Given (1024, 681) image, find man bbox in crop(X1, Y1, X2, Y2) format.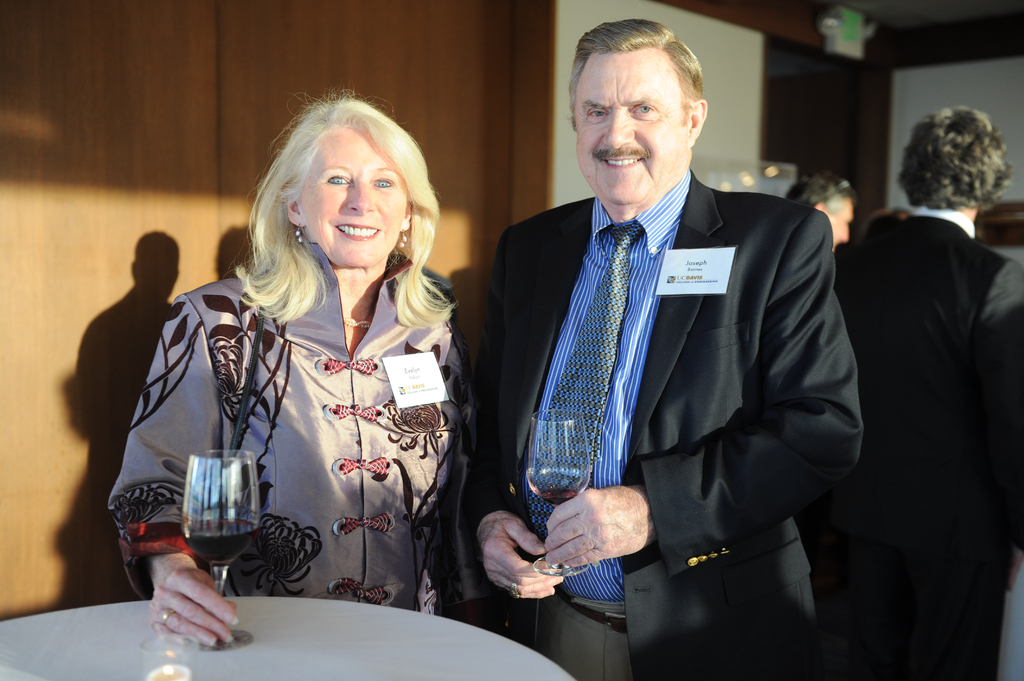
crop(781, 169, 863, 246).
